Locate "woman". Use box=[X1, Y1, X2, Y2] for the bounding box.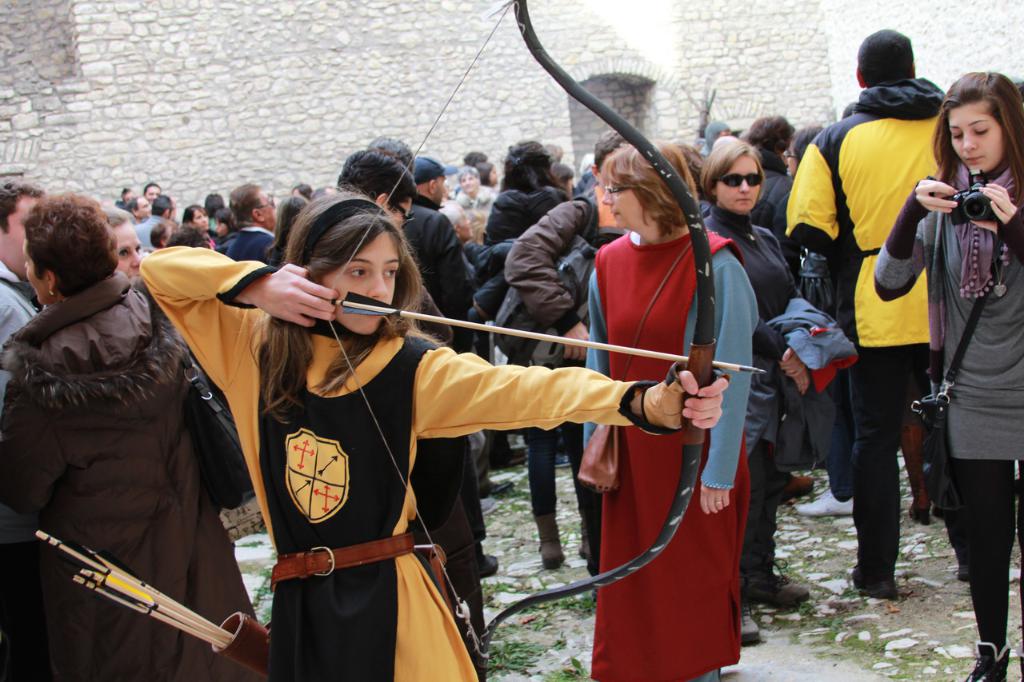
box=[786, 127, 816, 176].
